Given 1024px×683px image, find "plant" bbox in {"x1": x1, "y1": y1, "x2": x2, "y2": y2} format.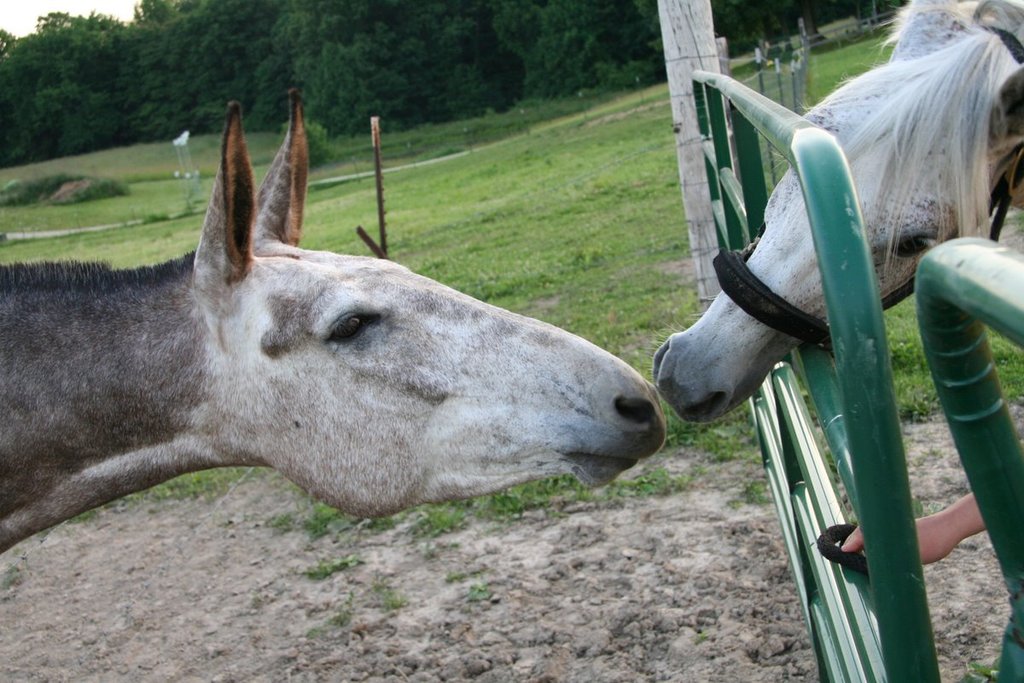
{"x1": 465, "y1": 578, "x2": 489, "y2": 599}.
